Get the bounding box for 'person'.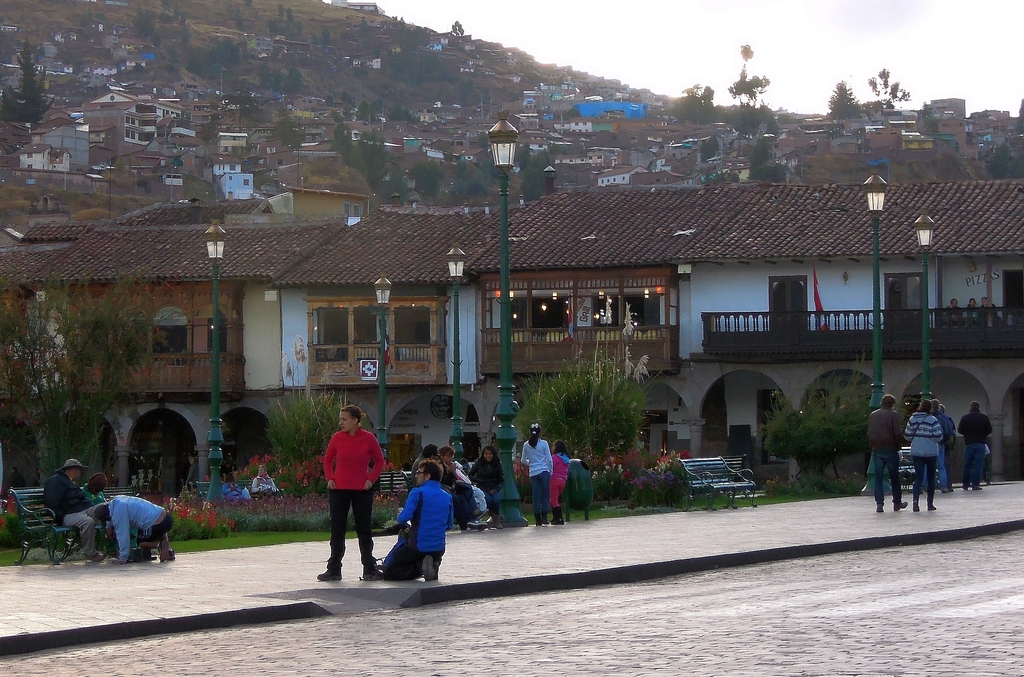
detection(904, 398, 945, 509).
